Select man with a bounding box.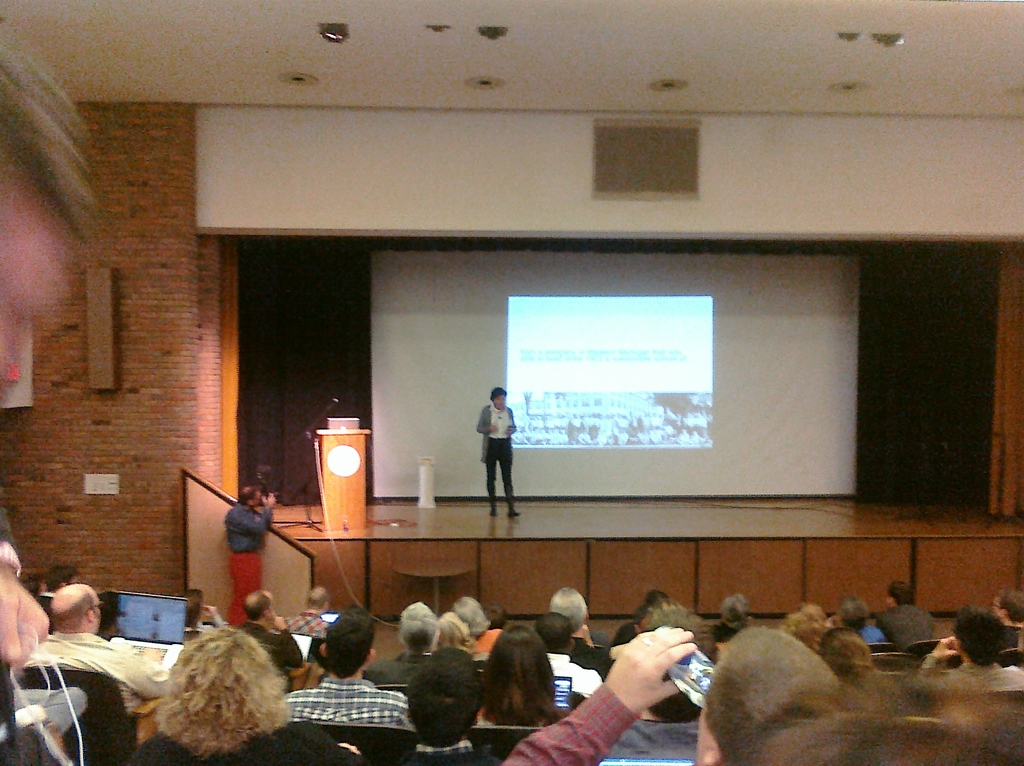
bbox=[715, 591, 755, 639].
